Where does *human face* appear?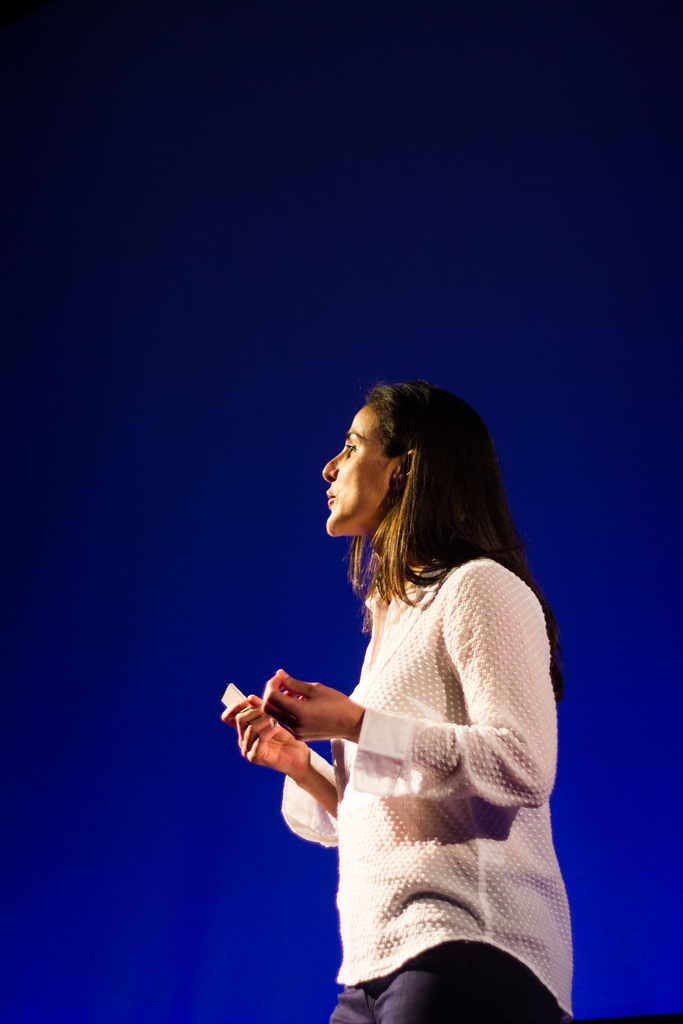
Appears at region(317, 401, 398, 536).
